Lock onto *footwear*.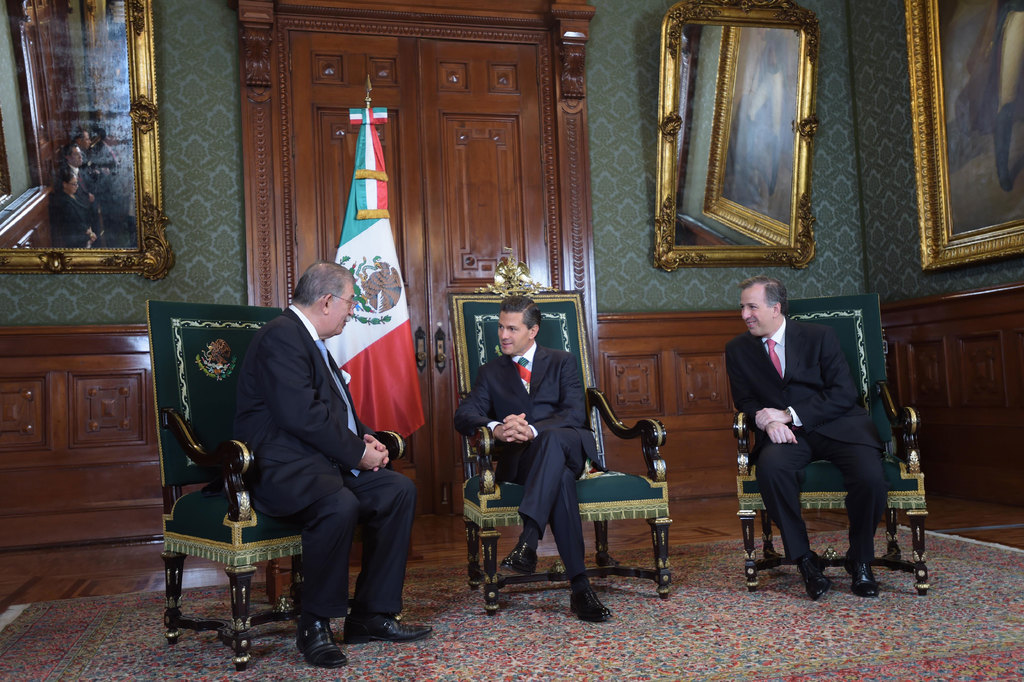
Locked: [x1=798, y1=547, x2=831, y2=600].
